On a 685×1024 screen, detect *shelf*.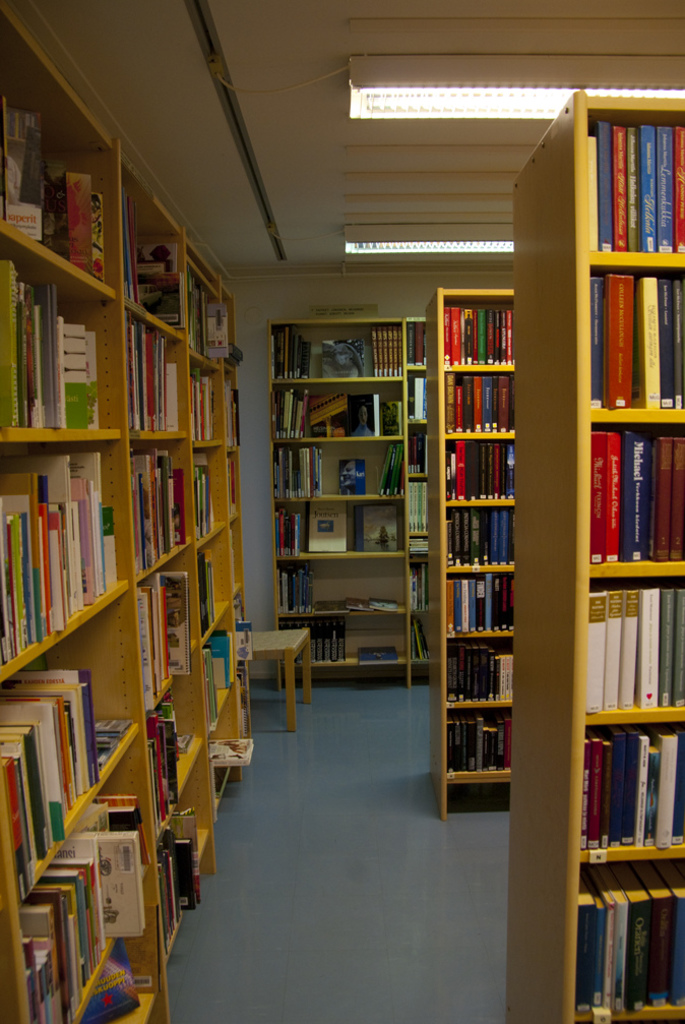
box(80, 876, 160, 1020).
